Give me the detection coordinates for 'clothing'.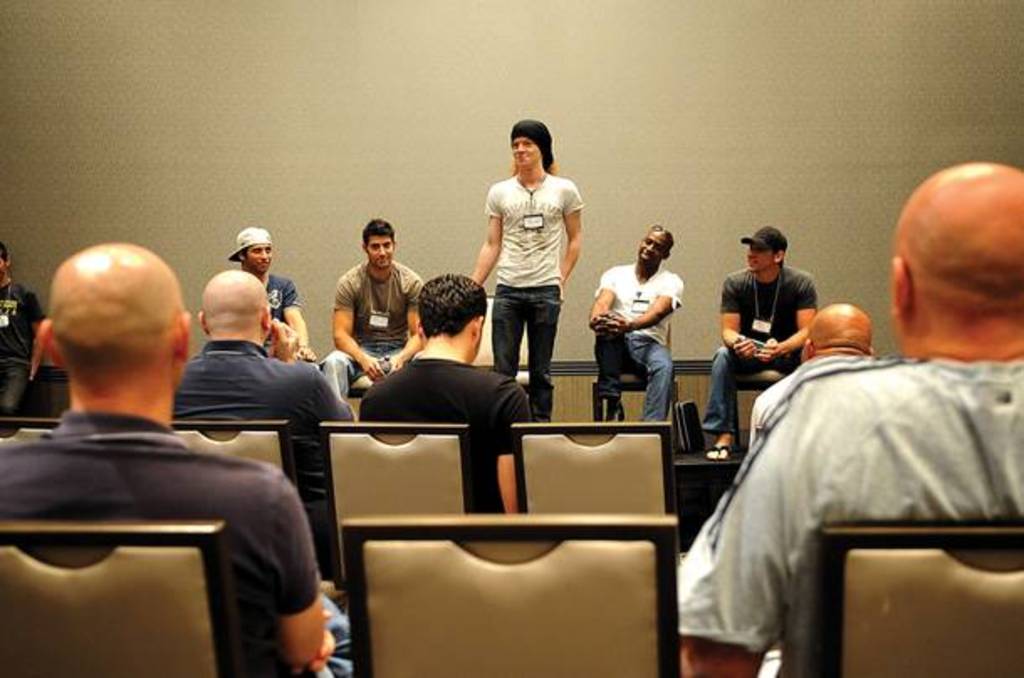
(left=163, top=339, right=341, bottom=440).
